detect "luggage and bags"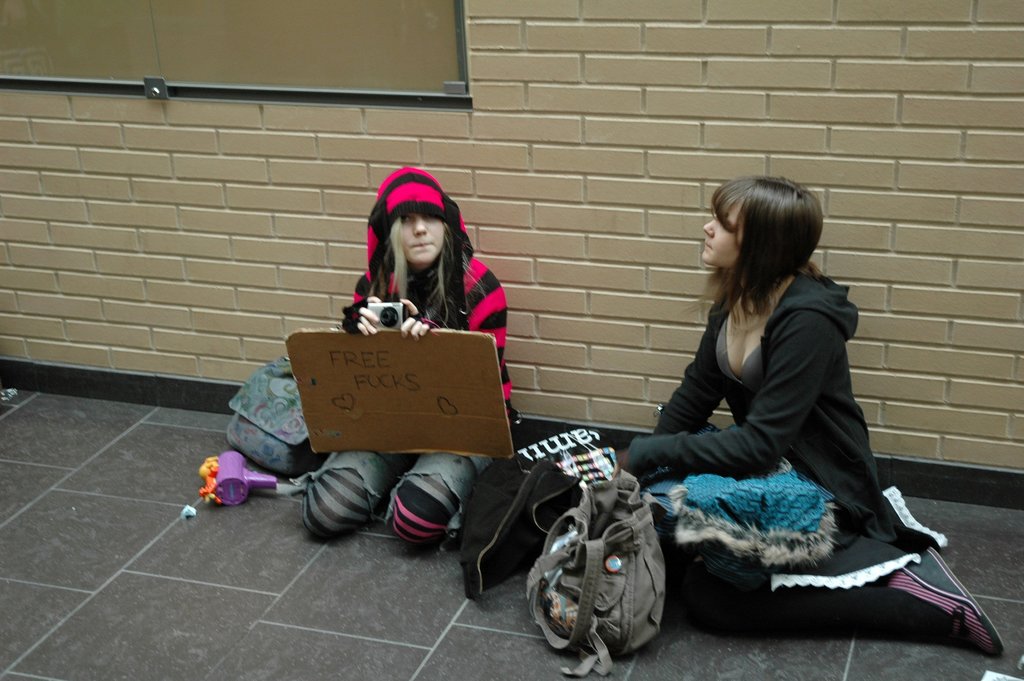
l=652, t=454, r=848, b=566
